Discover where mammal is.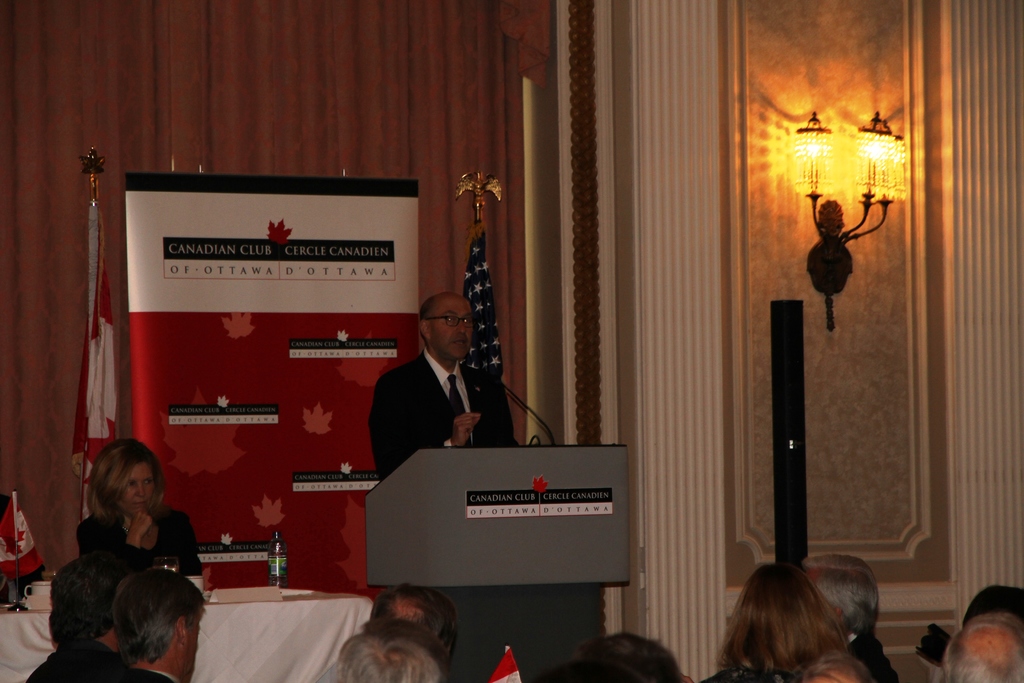
Discovered at 576,627,692,682.
